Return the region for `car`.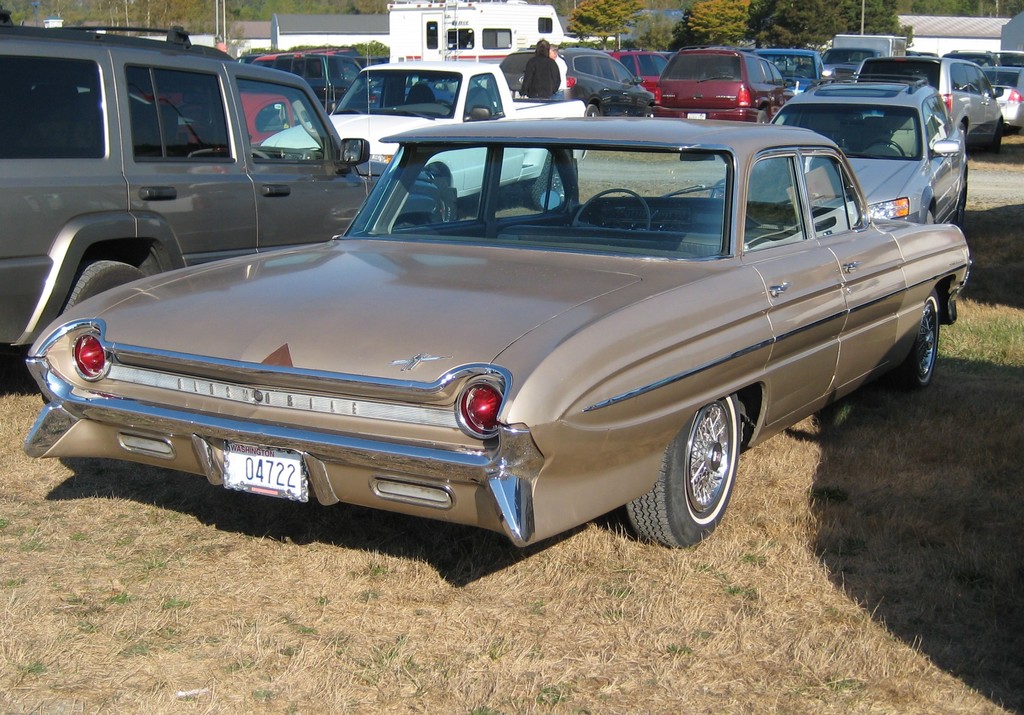
select_region(0, 27, 386, 347).
